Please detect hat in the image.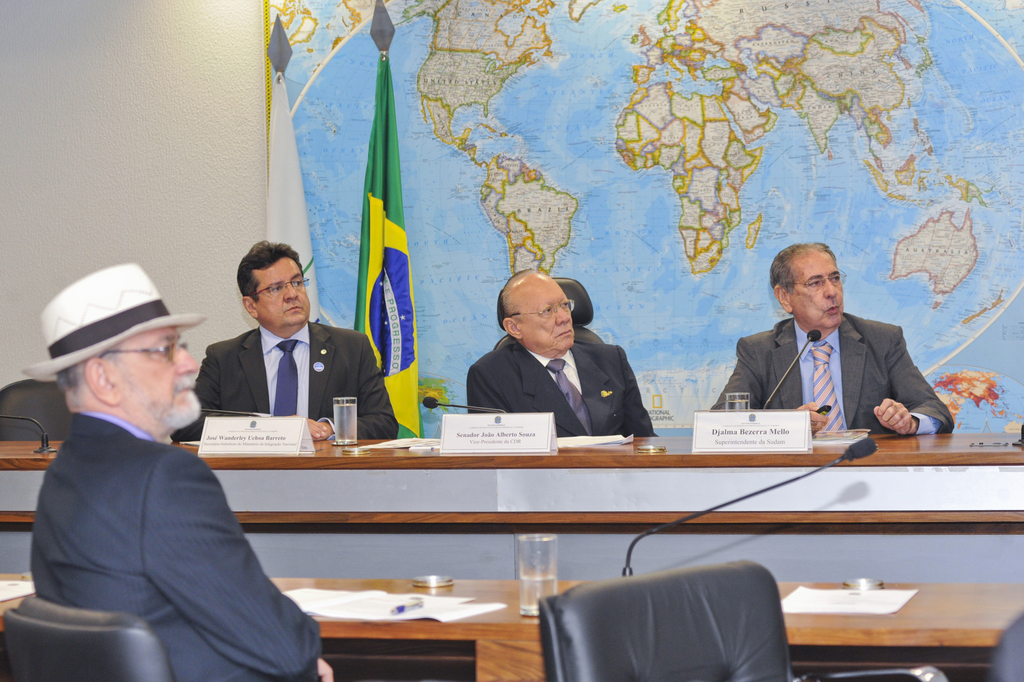
pyautogui.locateOnScreen(22, 262, 209, 383).
